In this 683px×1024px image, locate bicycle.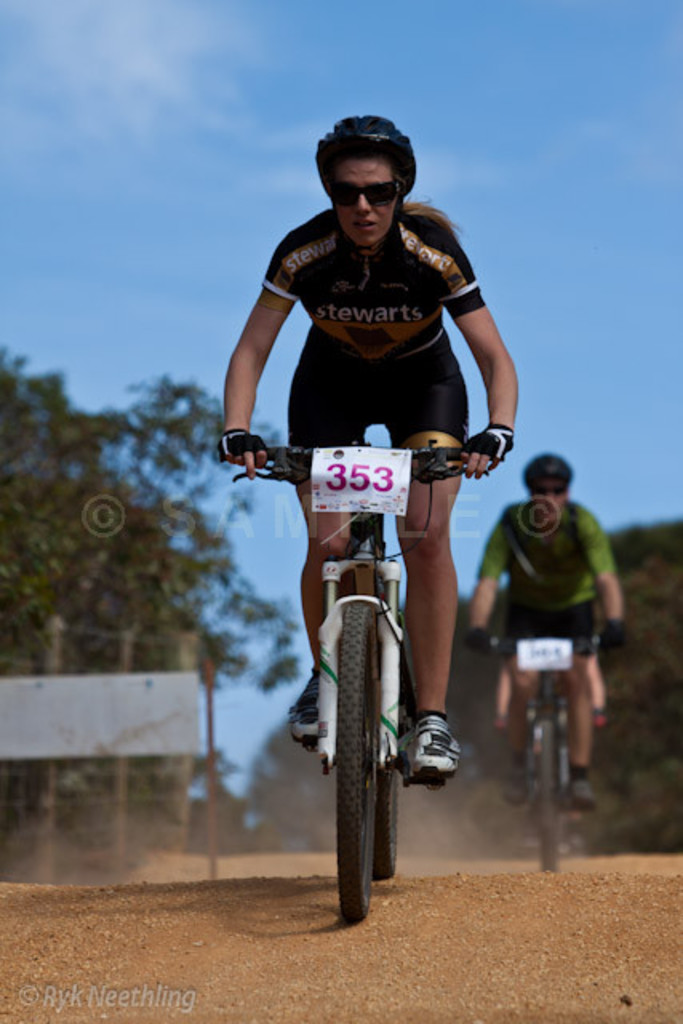
Bounding box: 491 637 598 867.
